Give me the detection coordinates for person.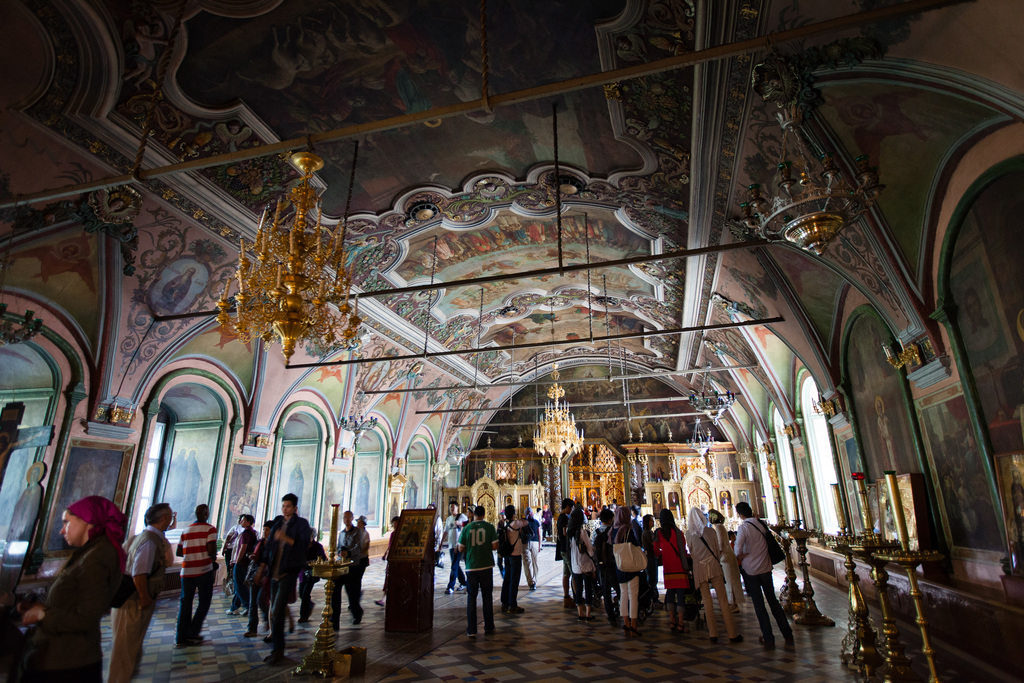
bbox(521, 509, 545, 588).
